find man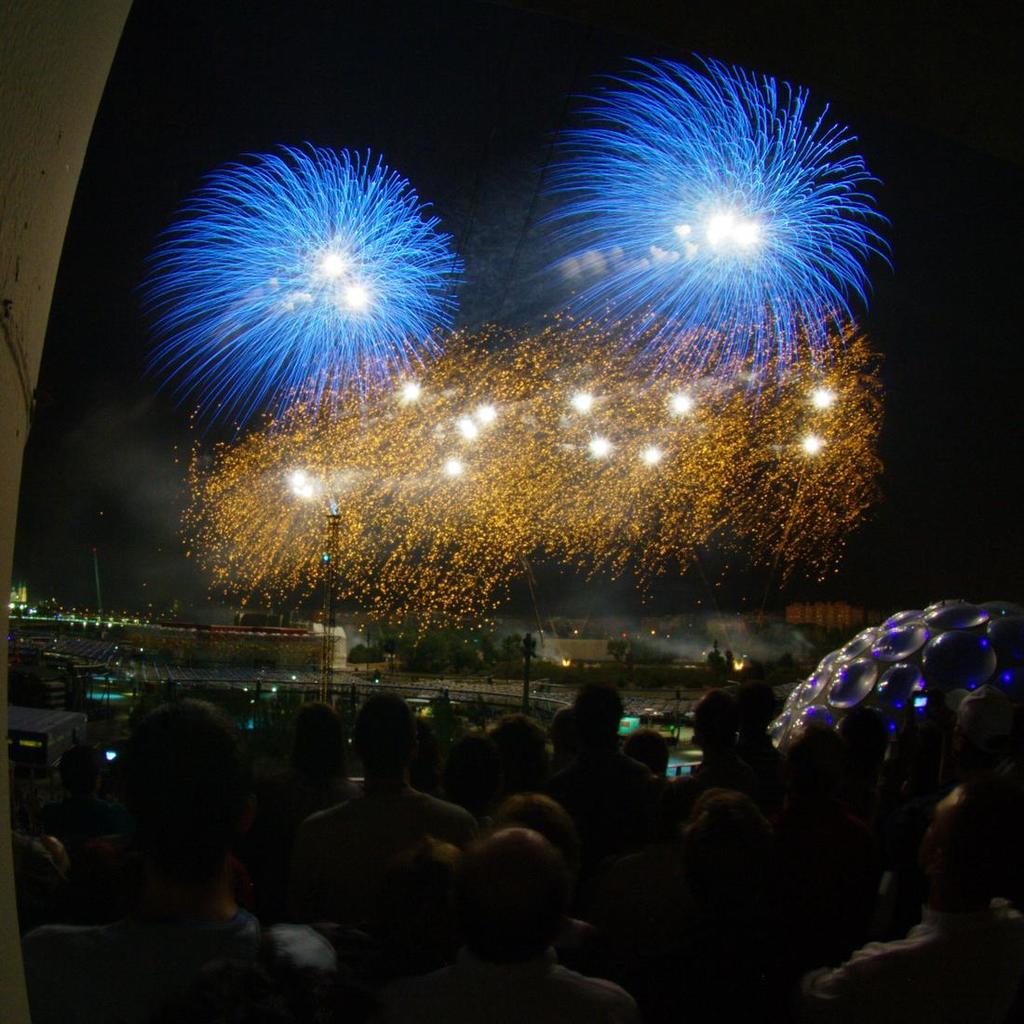
(492, 787, 618, 982)
